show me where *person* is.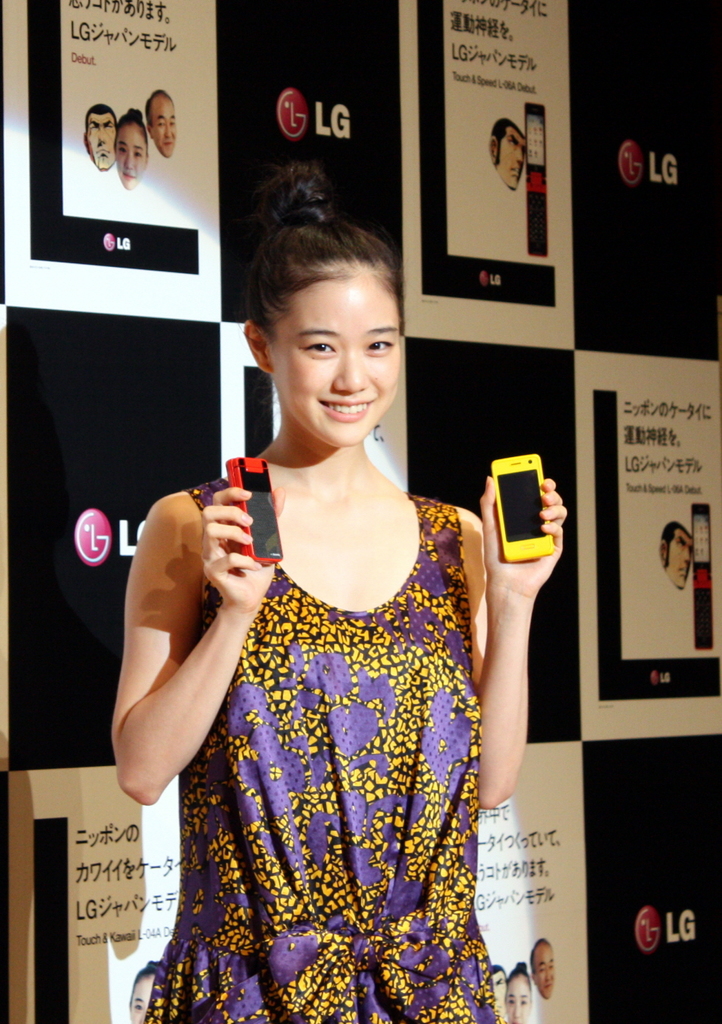
*person* is at rect(530, 938, 555, 992).
